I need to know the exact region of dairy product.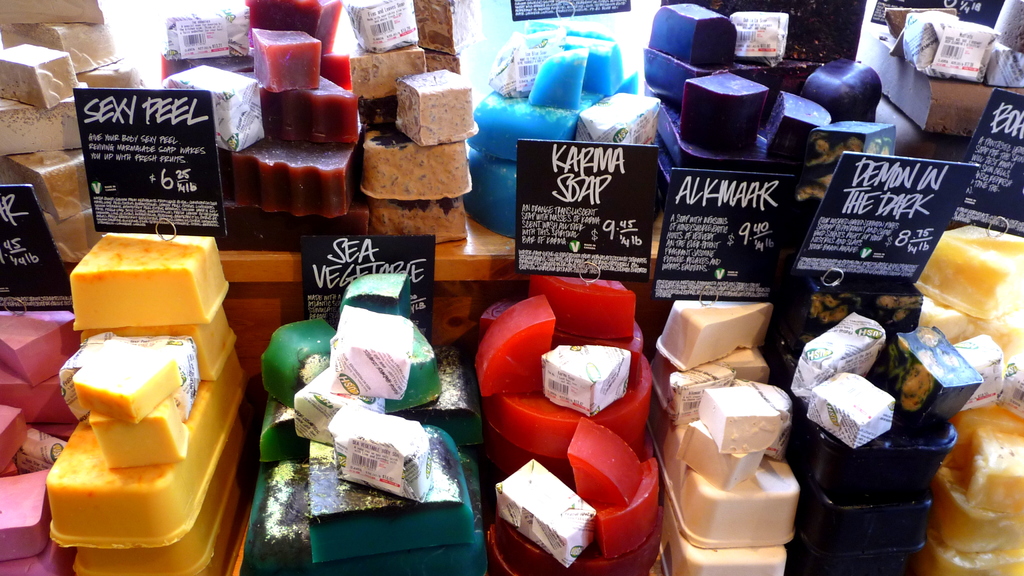
Region: select_region(69, 338, 186, 419).
